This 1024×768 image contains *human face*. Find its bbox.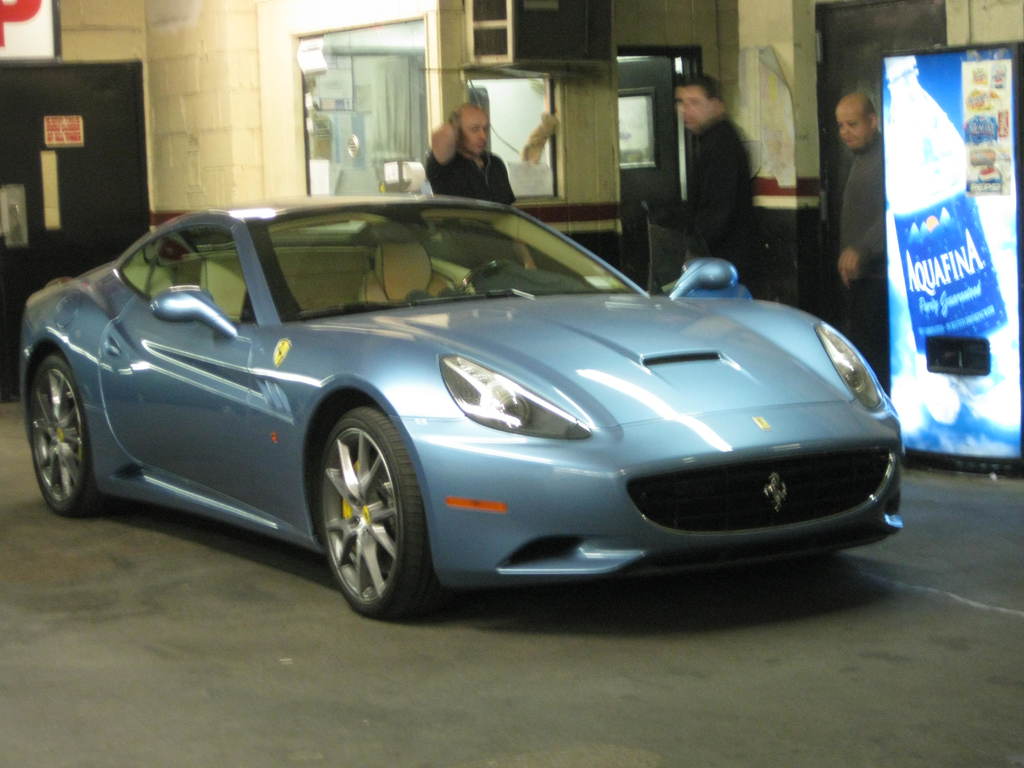
Rect(461, 109, 490, 157).
